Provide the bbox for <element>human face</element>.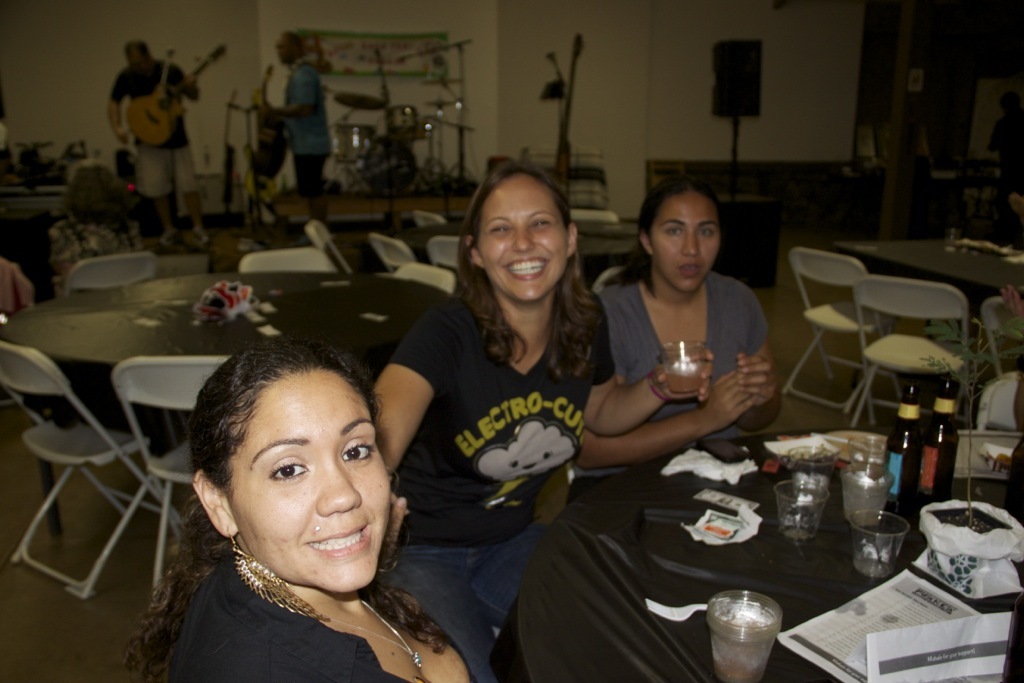
crop(652, 192, 718, 293).
